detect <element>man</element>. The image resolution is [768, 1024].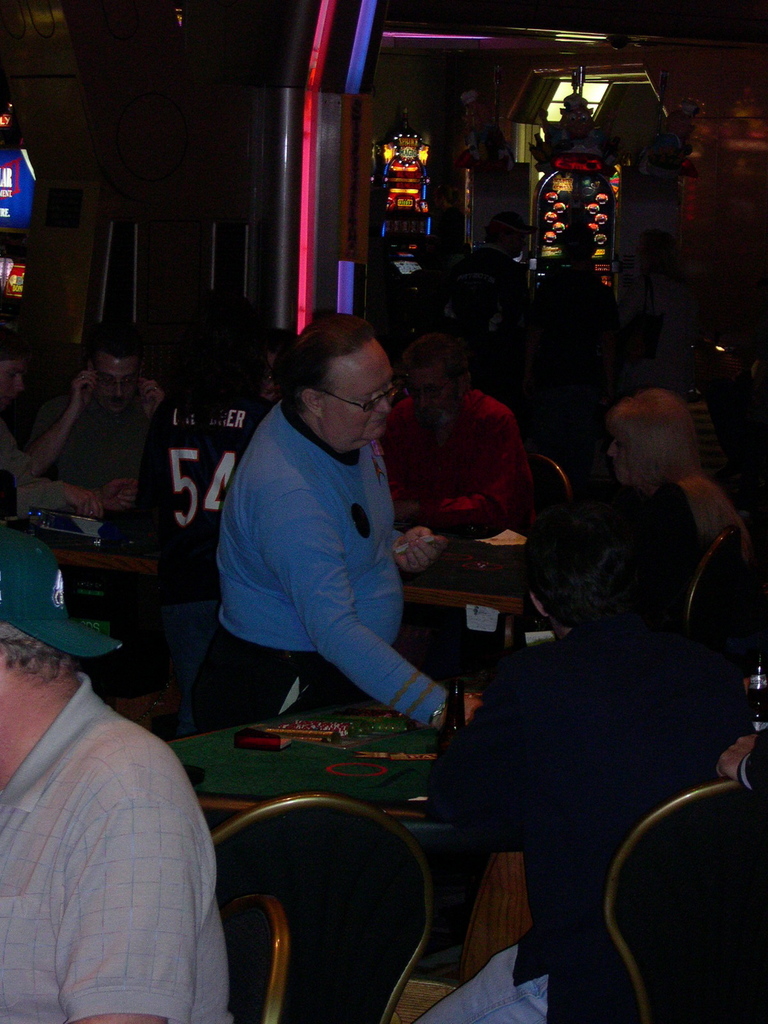
408,506,756,1023.
